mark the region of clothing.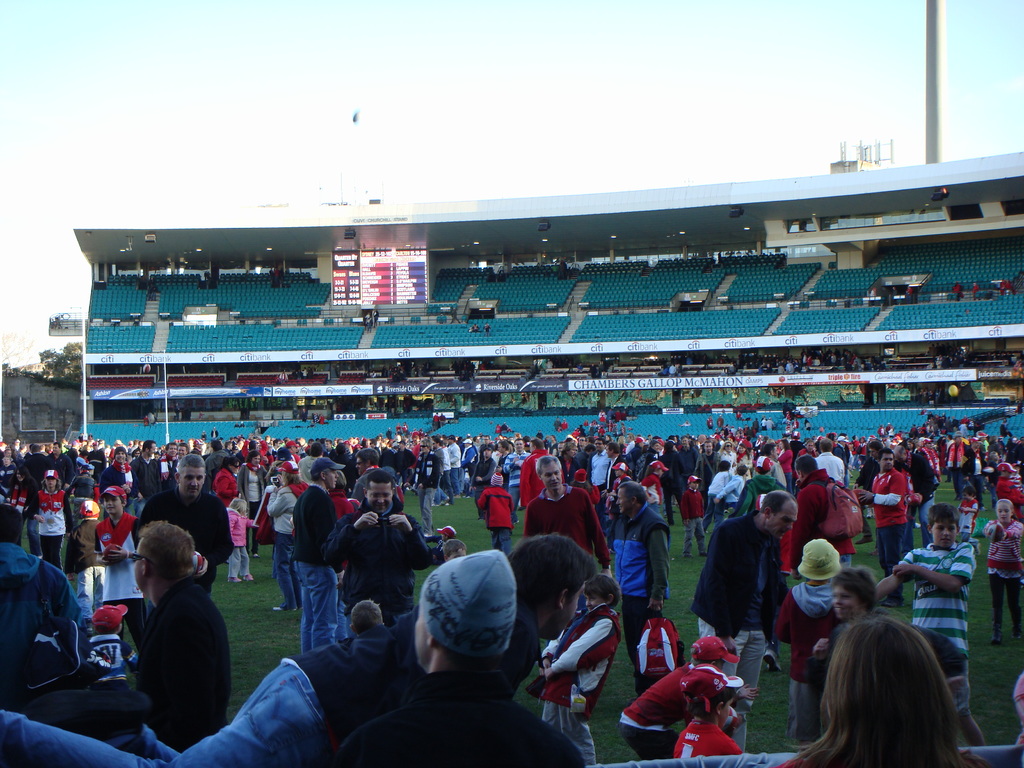
Region: detection(664, 427, 932, 465).
